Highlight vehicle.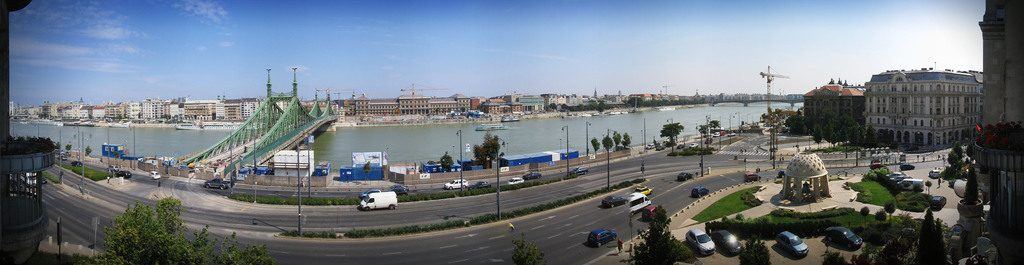
Highlighted region: (820, 230, 863, 248).
